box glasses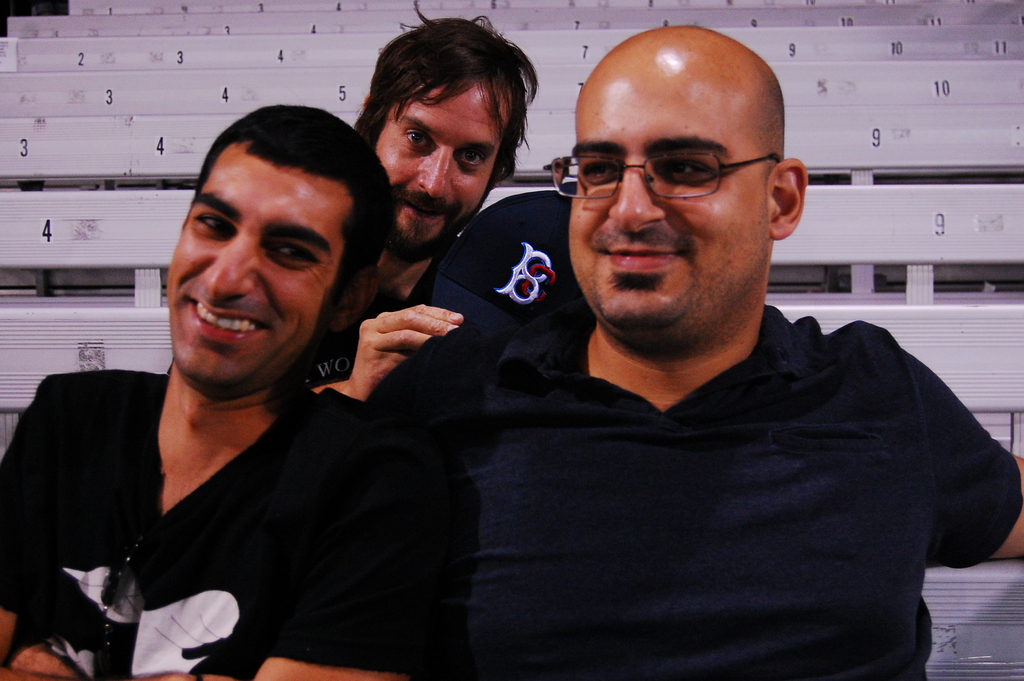
BBox(541, 148, 799, 204)
